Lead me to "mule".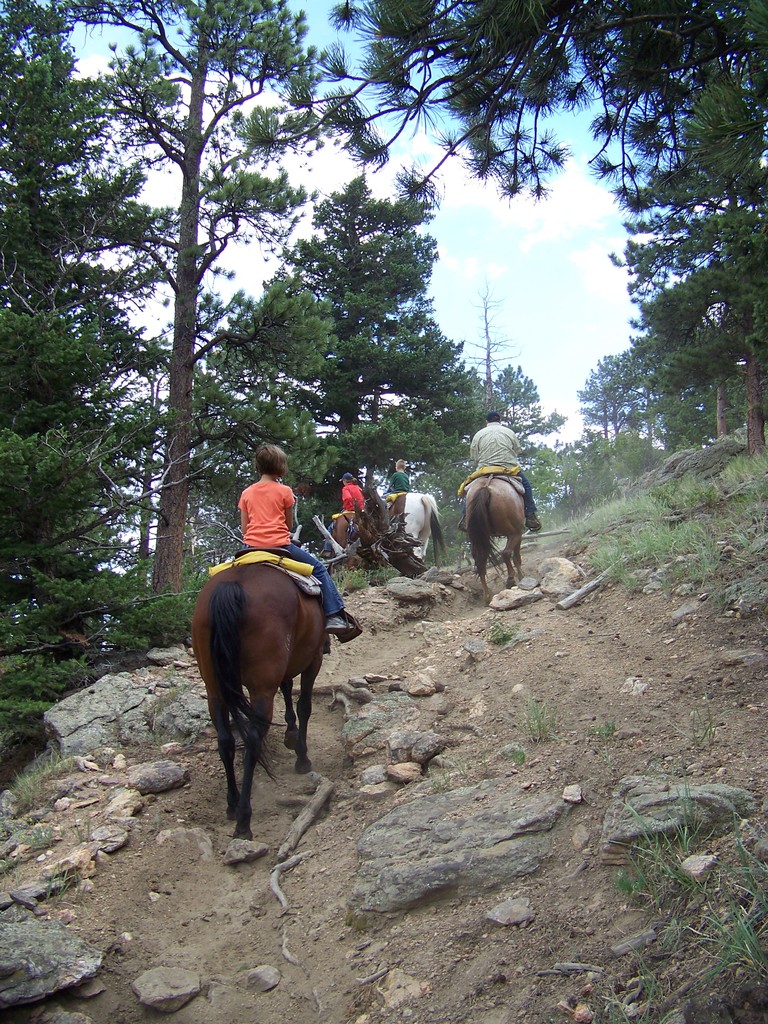
Lead to BBox(451, 456, 545, 593).
